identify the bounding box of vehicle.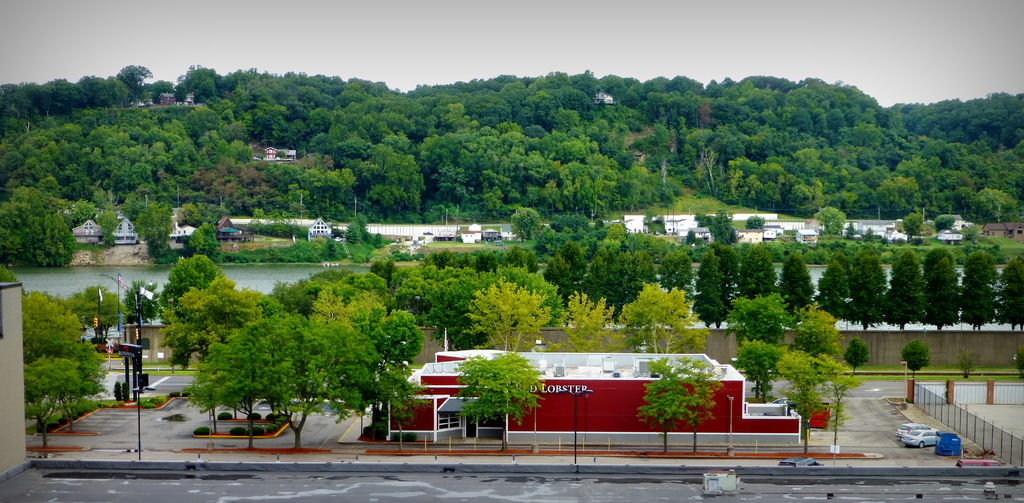
{"x1": 897, "y1": 422, "x2": 924, "y2": 435}.
